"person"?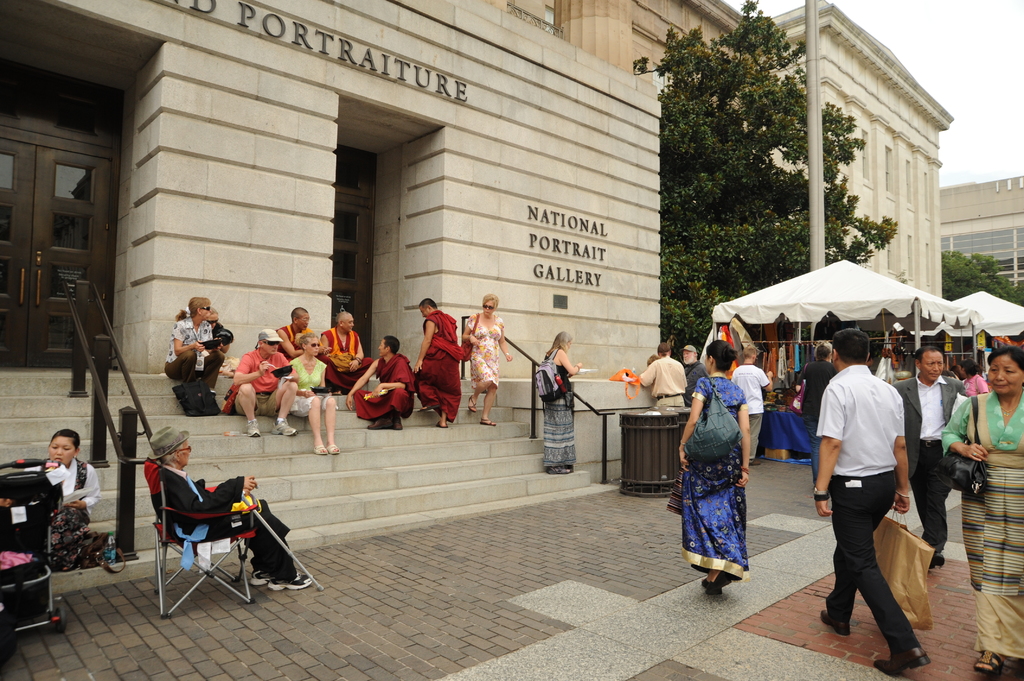
pyautogui.locateOnScreen(534, 323, 584, 471)
